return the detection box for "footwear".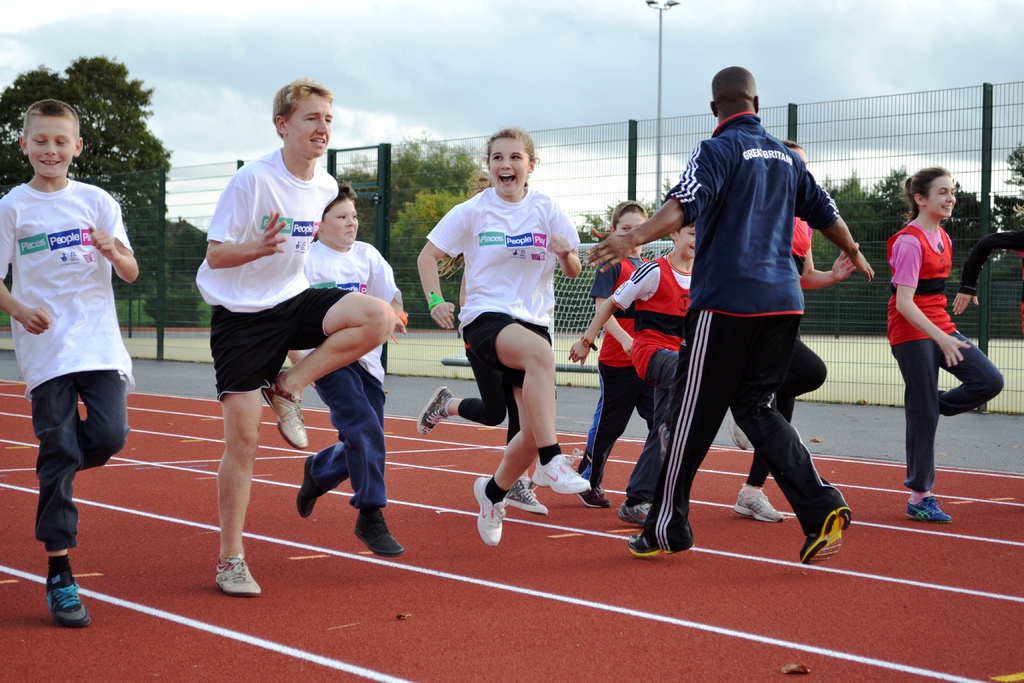
BBox(804, 487, 863, 563).
